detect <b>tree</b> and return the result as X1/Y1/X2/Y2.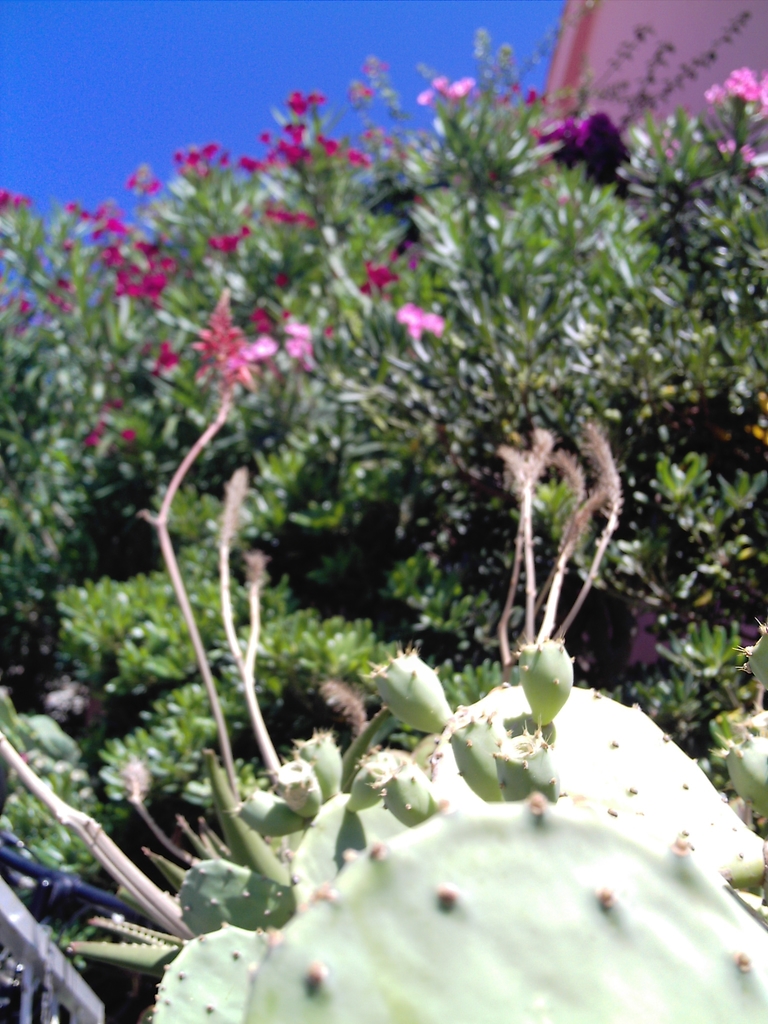
0/28/767/1023.
